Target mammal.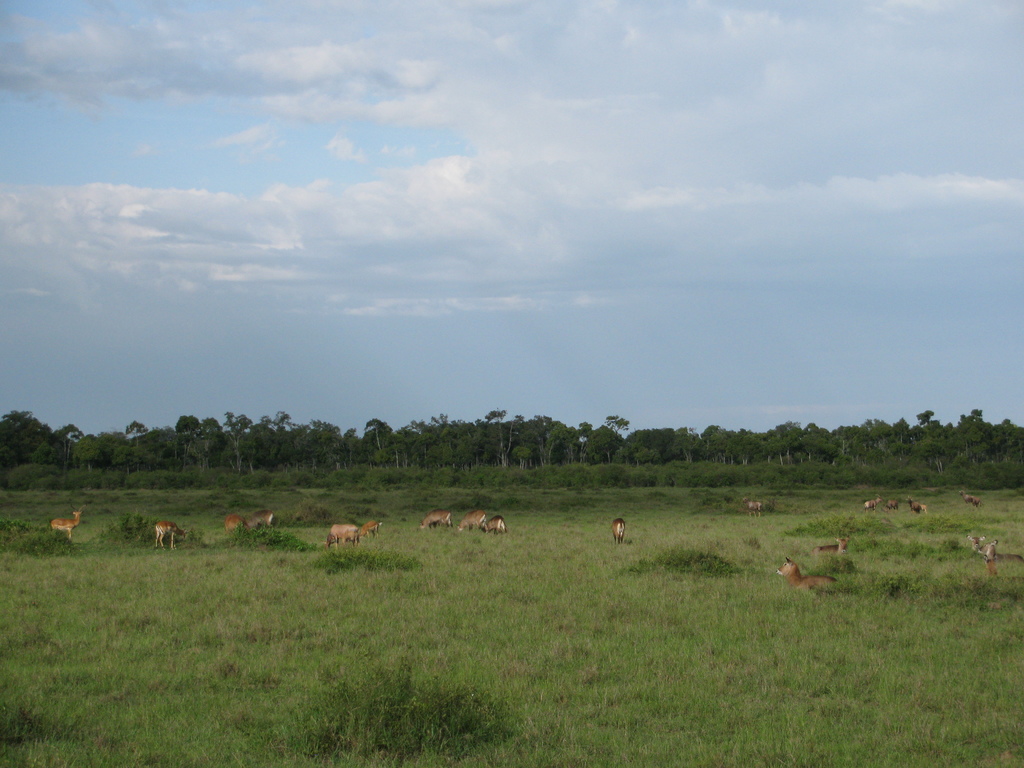
Target region: 47 503 81 539.
